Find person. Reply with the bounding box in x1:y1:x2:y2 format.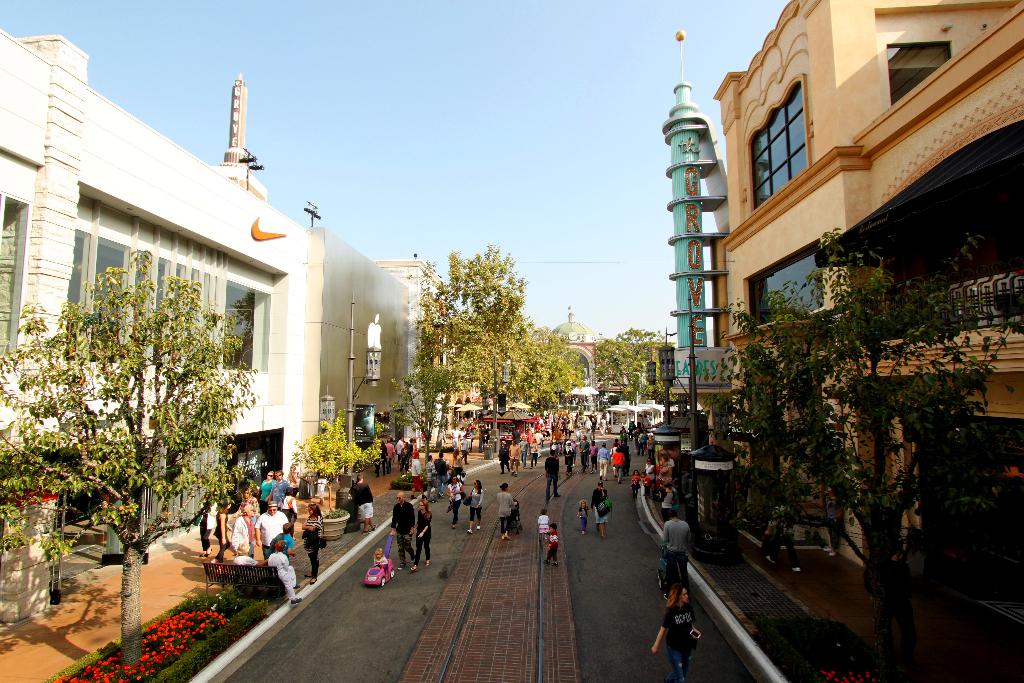
385:438:396:473.
